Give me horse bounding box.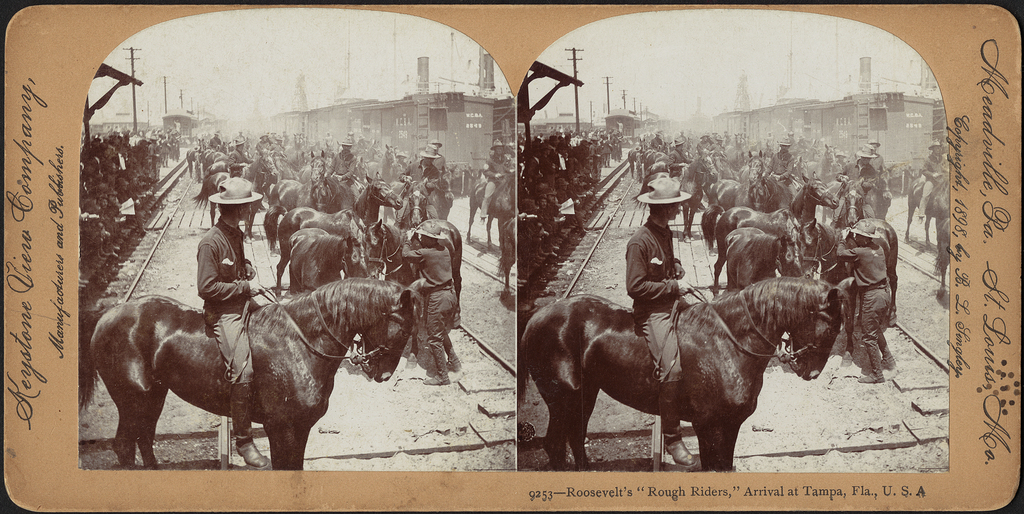
bbox=[497, 217, 518, 300].
